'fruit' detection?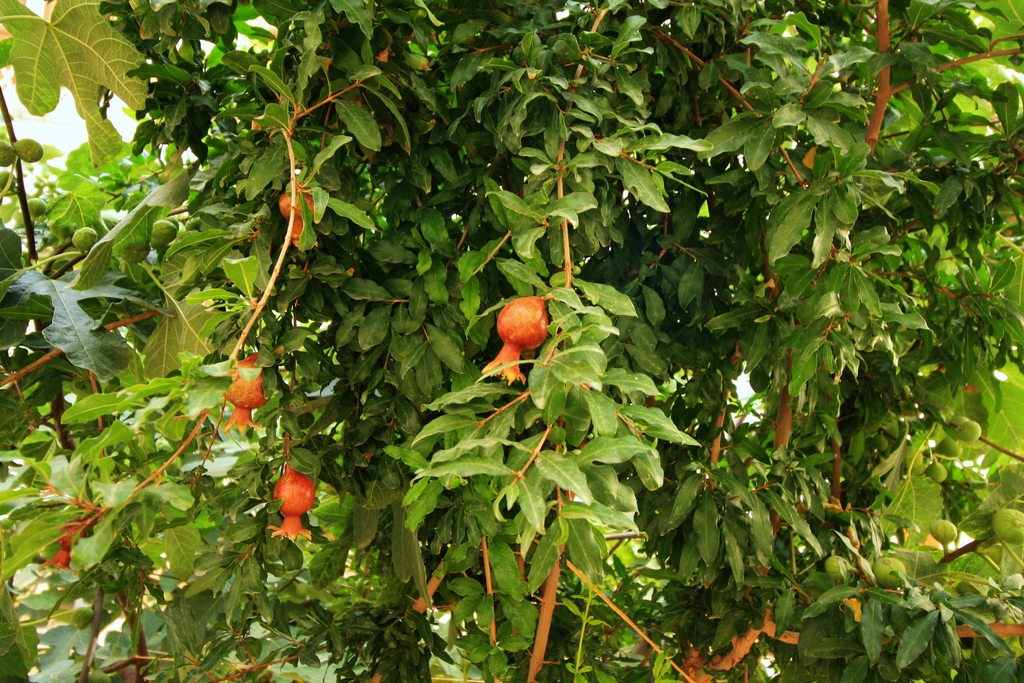
bbox=[261, 474, 329, 541]
